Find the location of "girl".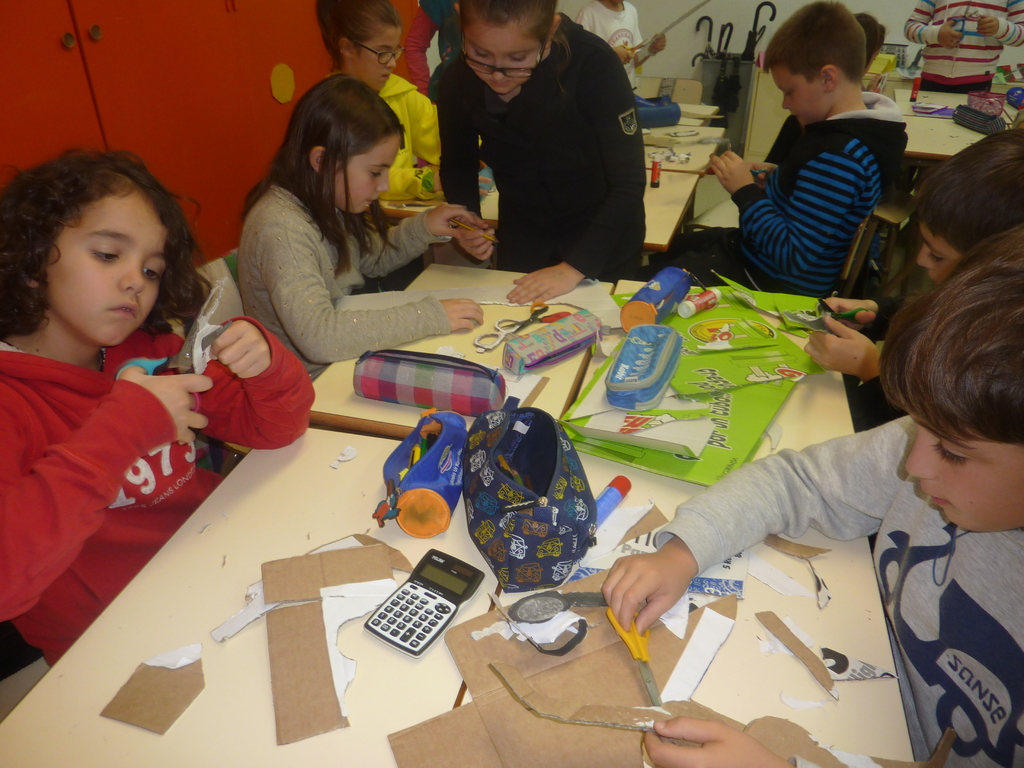
Location: Rect(420, 0, 657, 305).
